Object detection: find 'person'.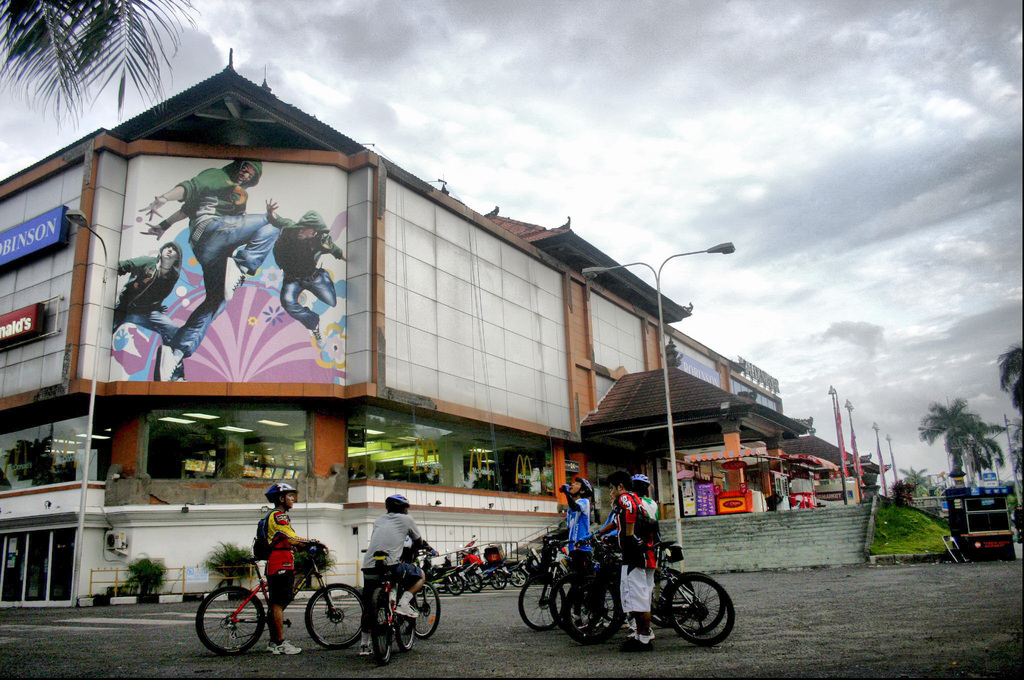
[136,156,291,385].
